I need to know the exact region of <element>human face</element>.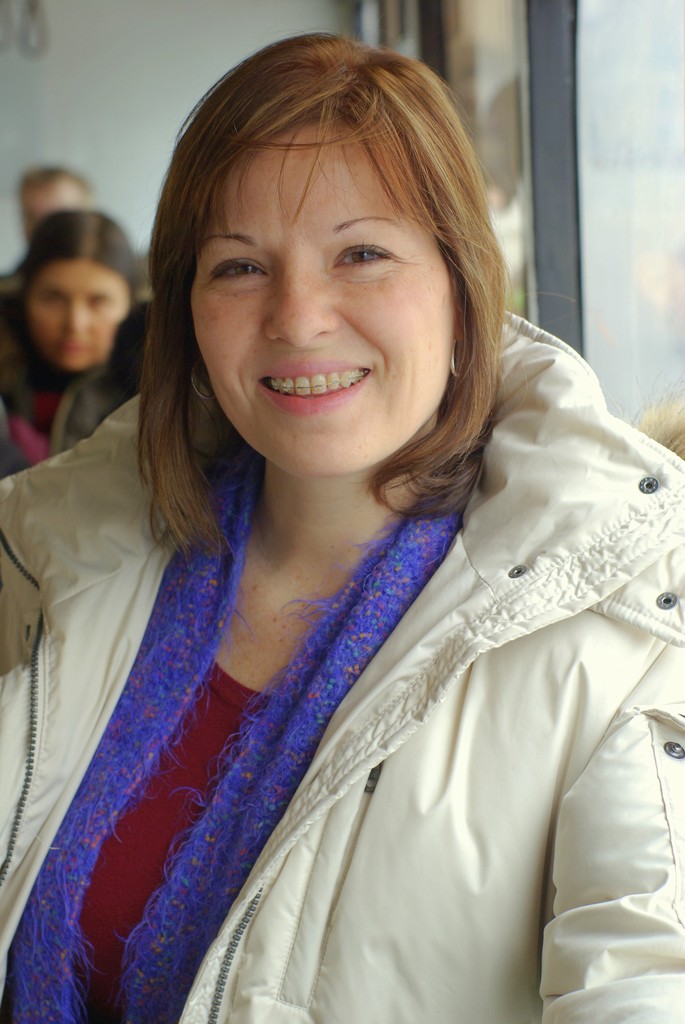
Region: 31:259:127:370.
